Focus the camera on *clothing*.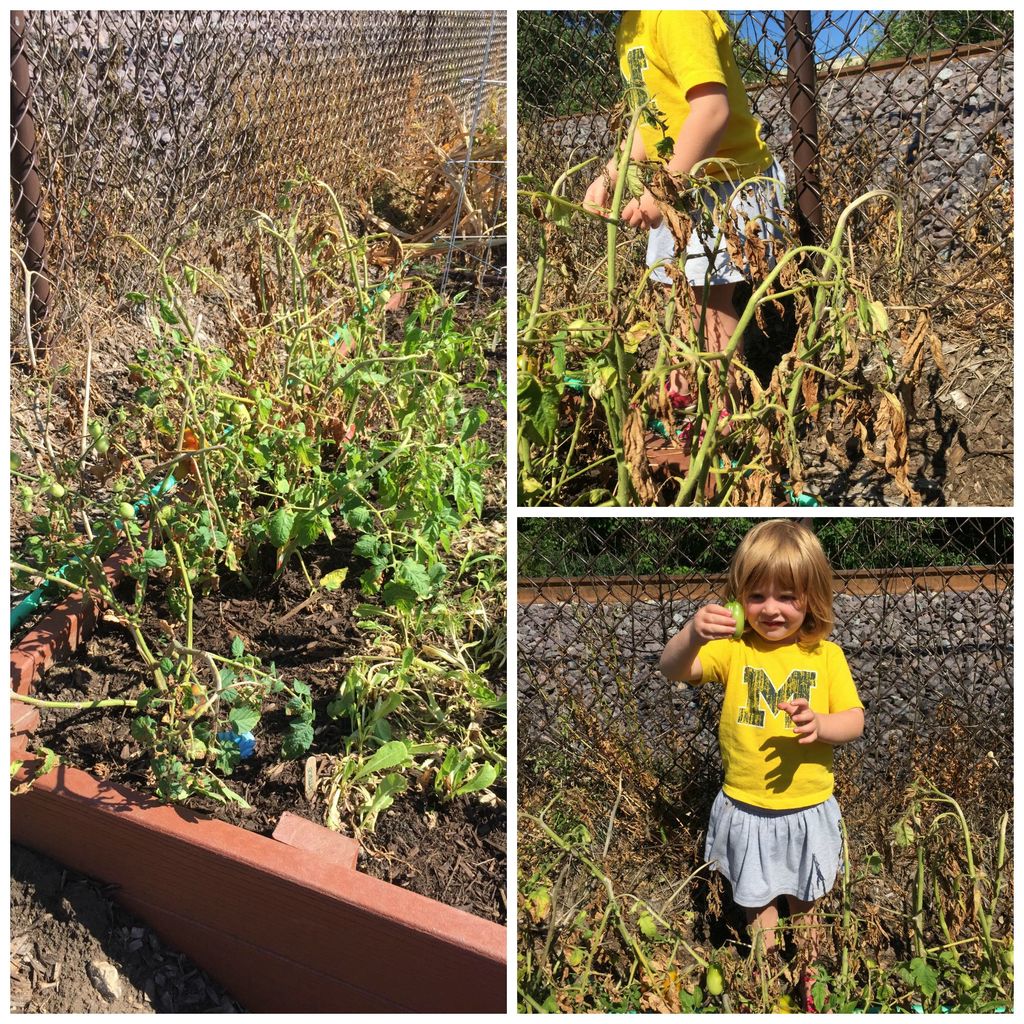
Focus region: crop(683, 600, 870, 916).
